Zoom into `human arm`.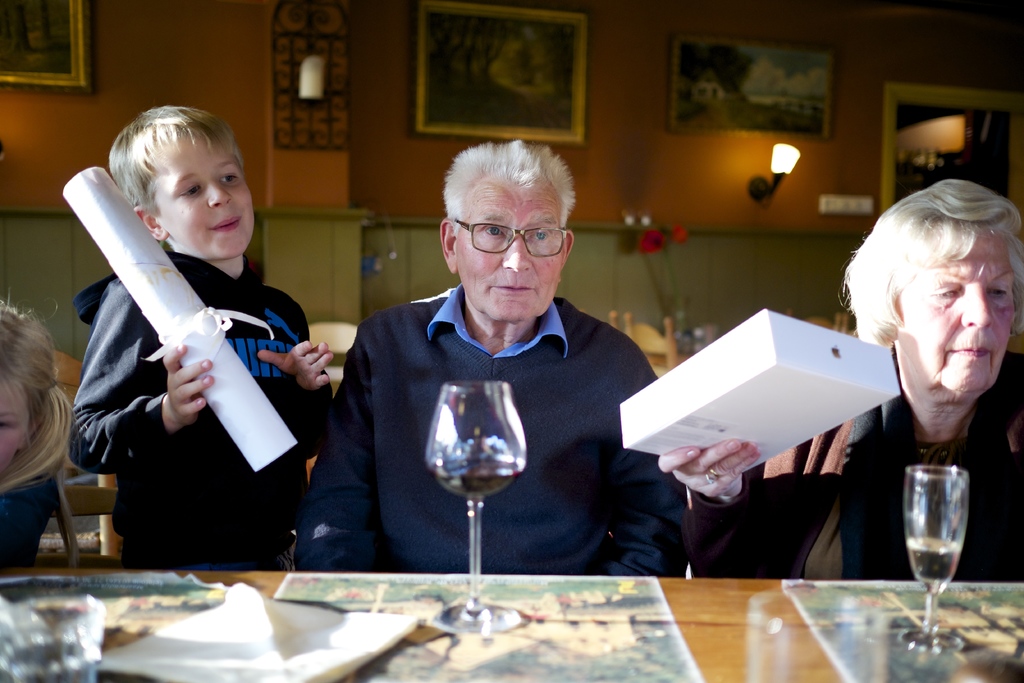
Zoom target: left=290, top=328, right=381, bottom=573.
